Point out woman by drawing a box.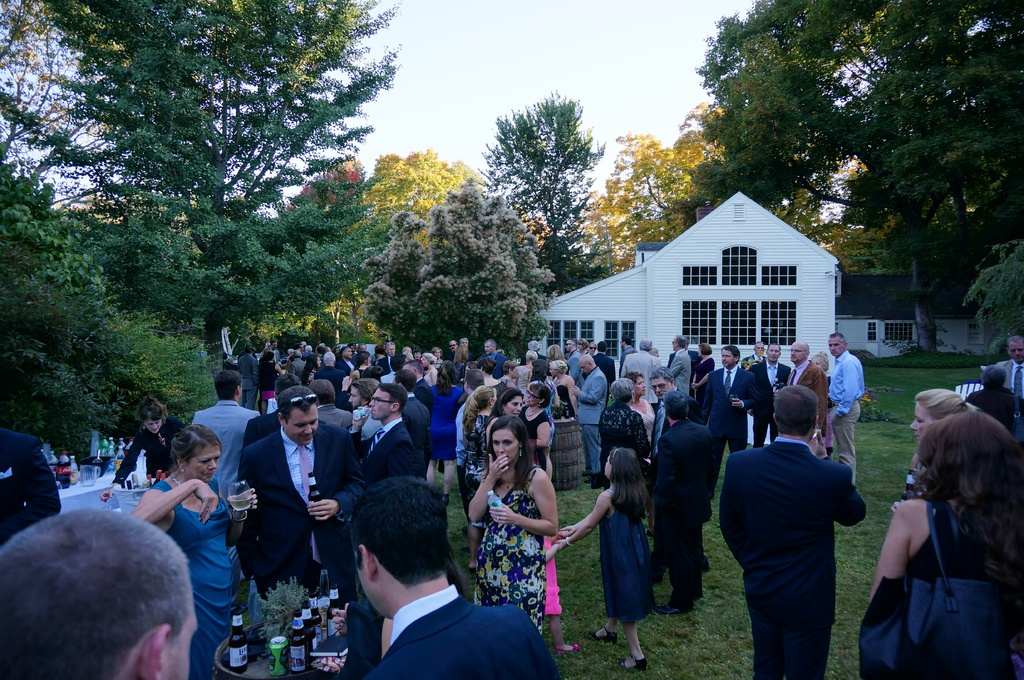
252 348 284 432.
